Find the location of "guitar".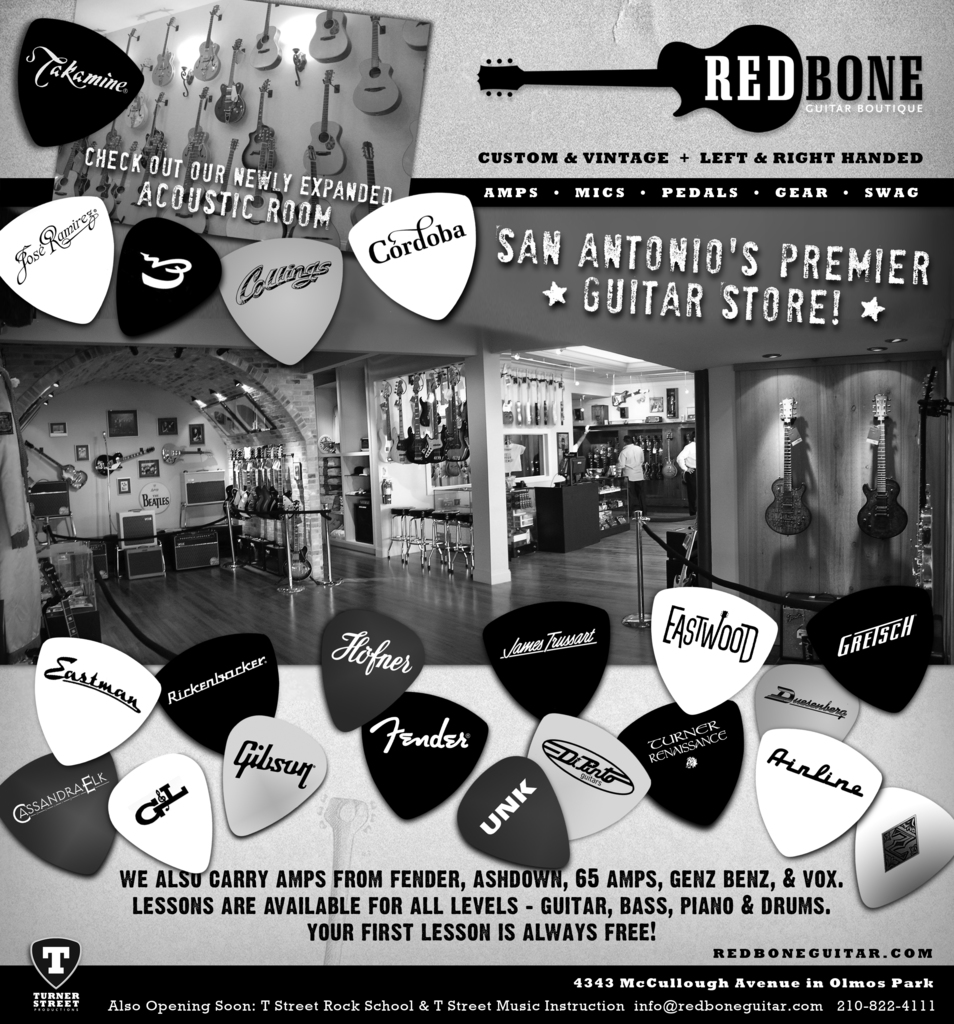
Location: x1=671 y1=522 x2=699 y2=588.
